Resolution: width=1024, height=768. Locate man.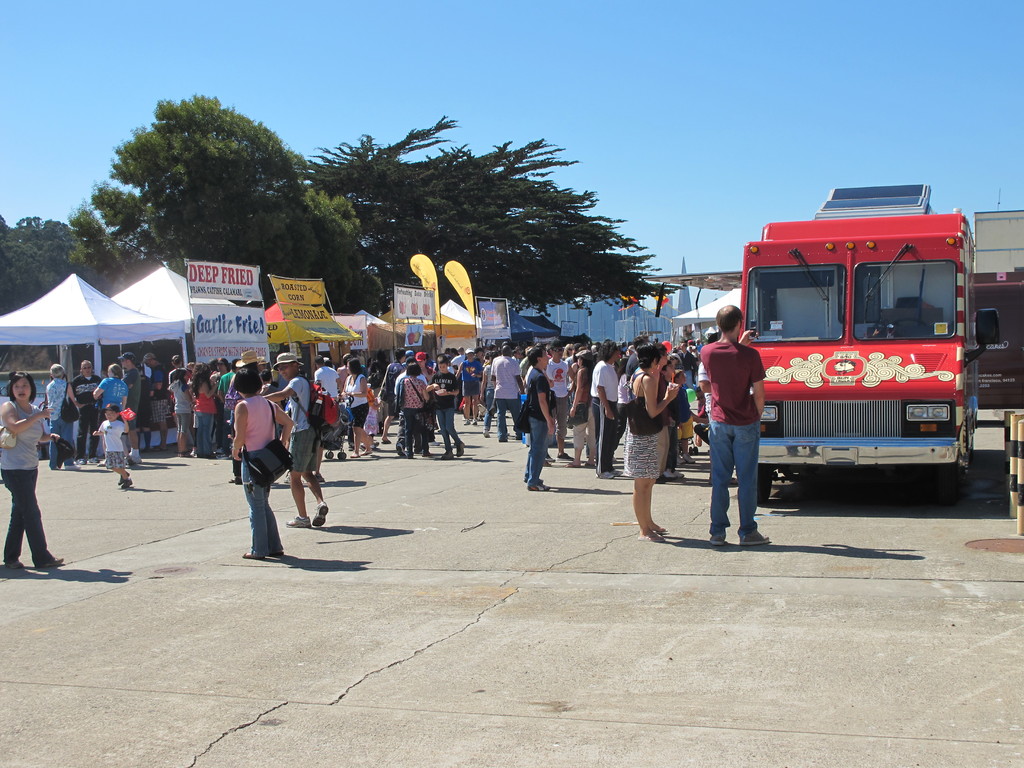
BBox(93, 364, 125, 423).
